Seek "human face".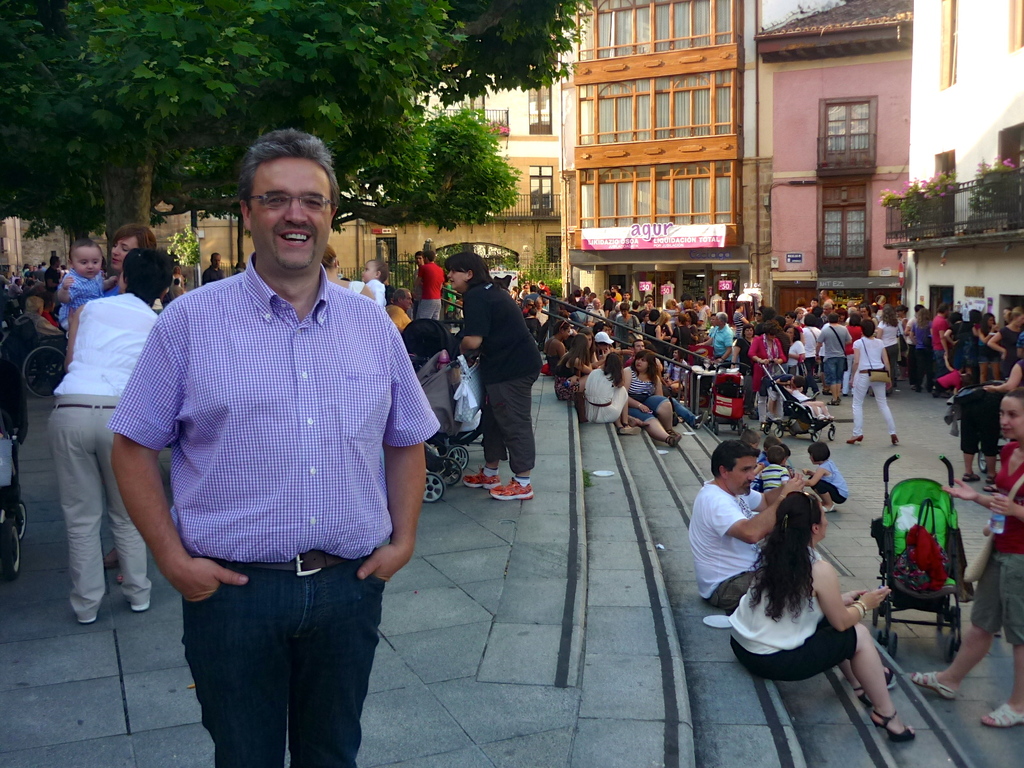
786/316/791/325.
